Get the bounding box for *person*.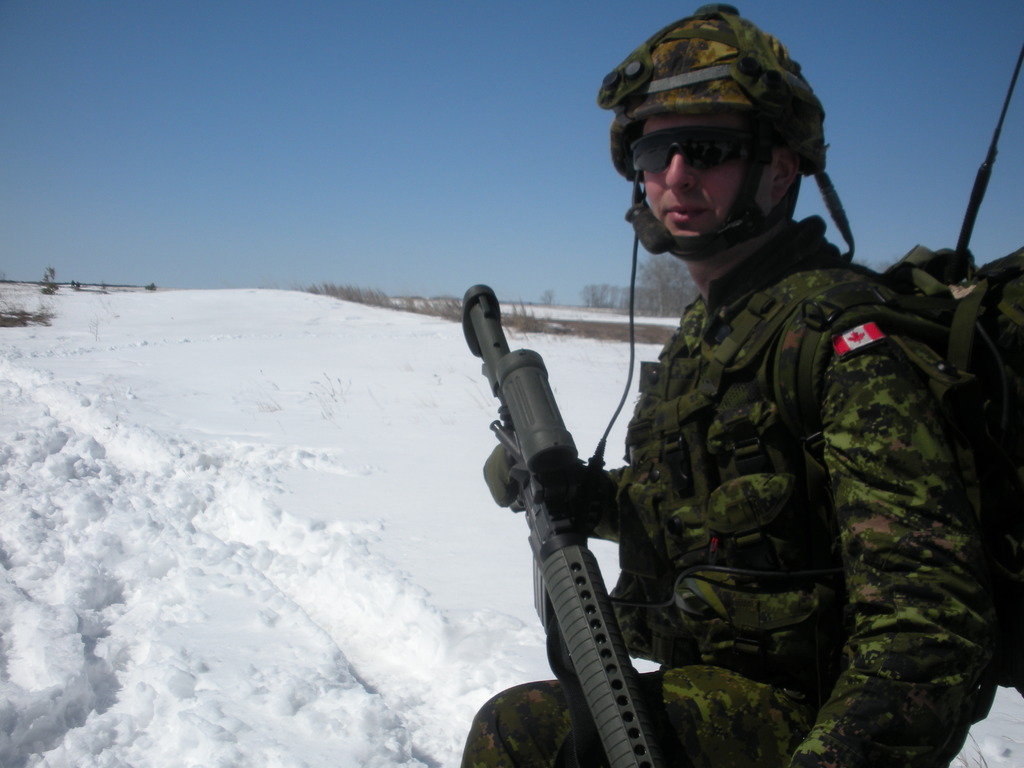
<bbox>516, 79, 967, 767</bbox>.
